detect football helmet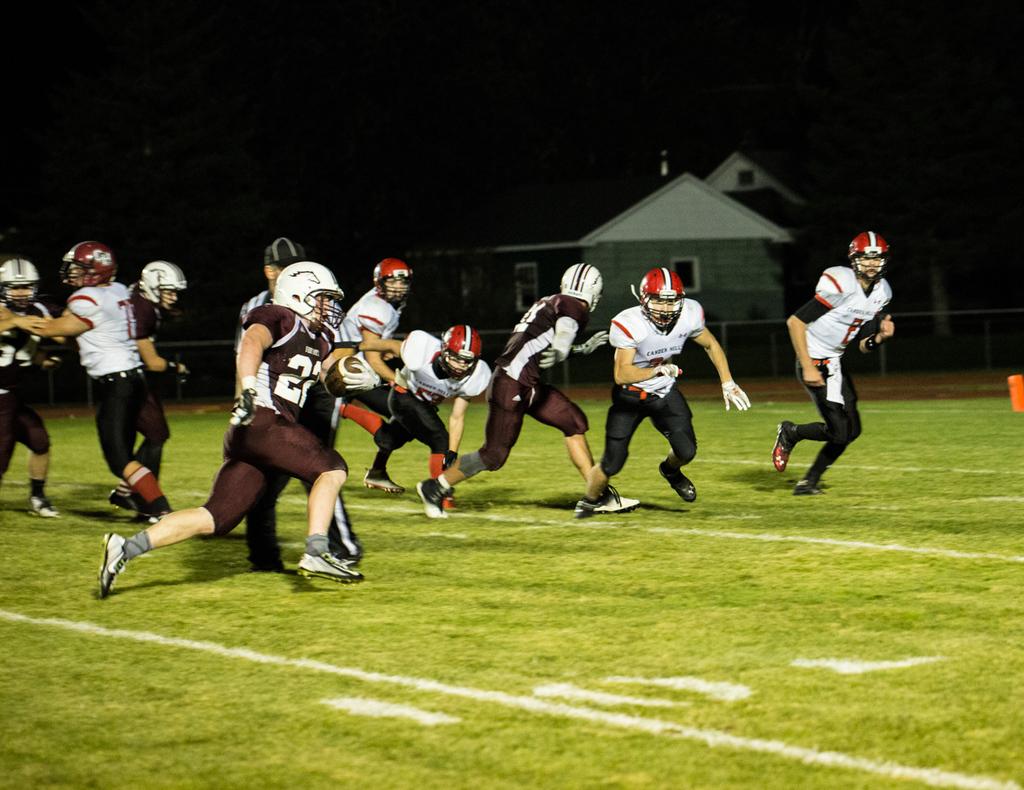
x1=0, y1=257, x2=38, y2=313
